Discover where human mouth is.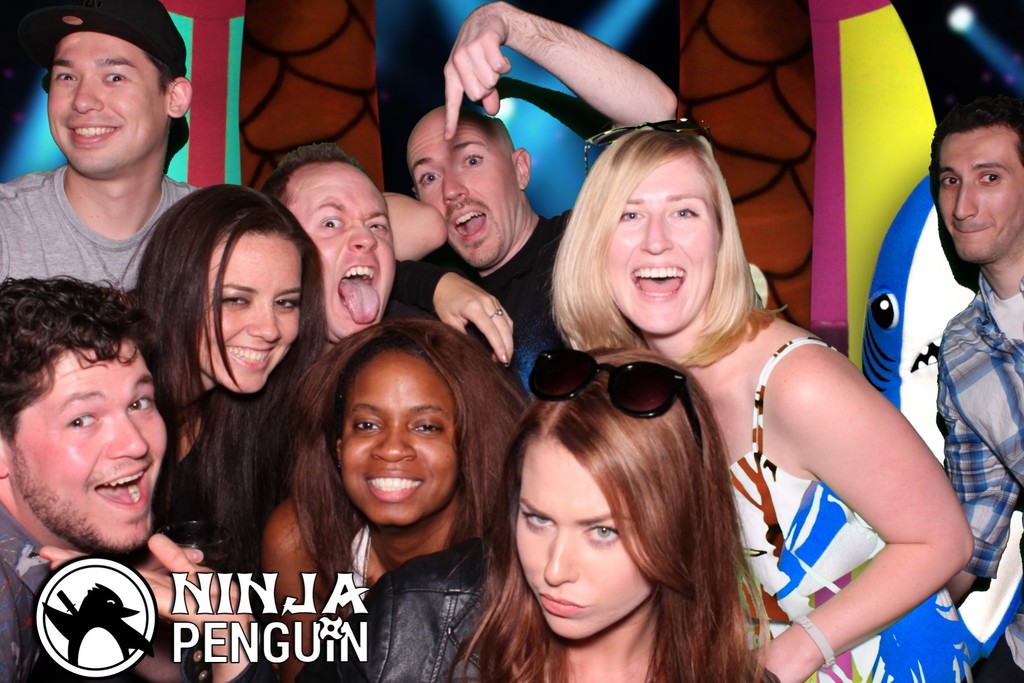
Discovered at box(626, 253, 688, 306).
